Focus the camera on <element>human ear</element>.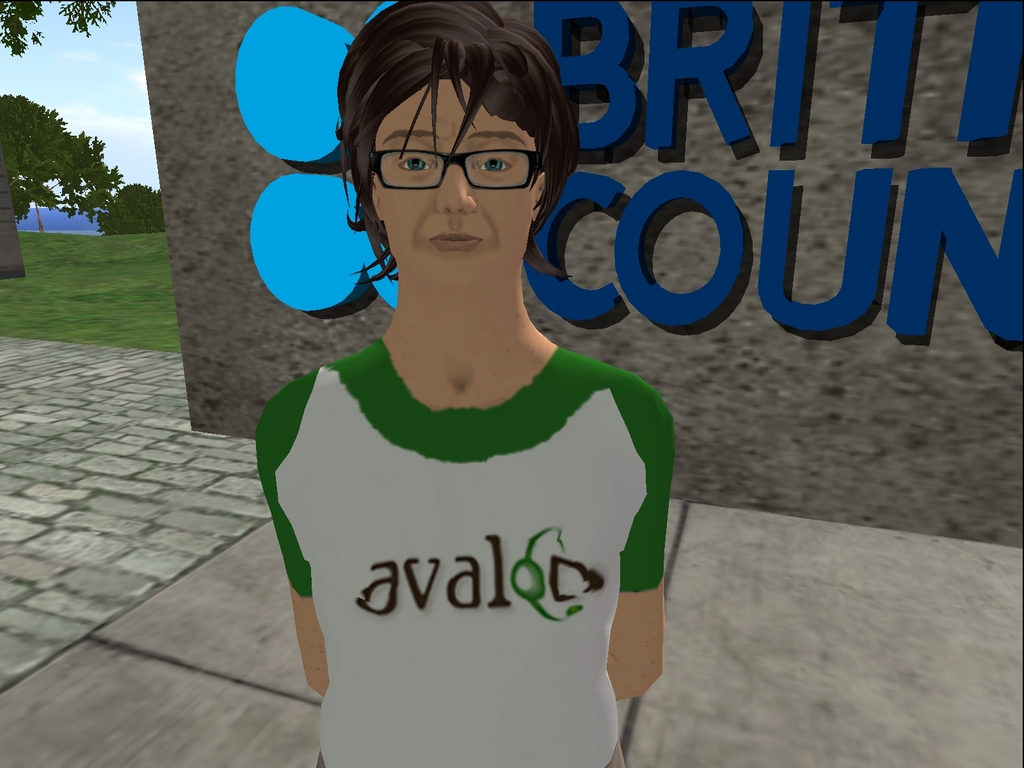
Focus region: crop(532, 172, 542, 214).
